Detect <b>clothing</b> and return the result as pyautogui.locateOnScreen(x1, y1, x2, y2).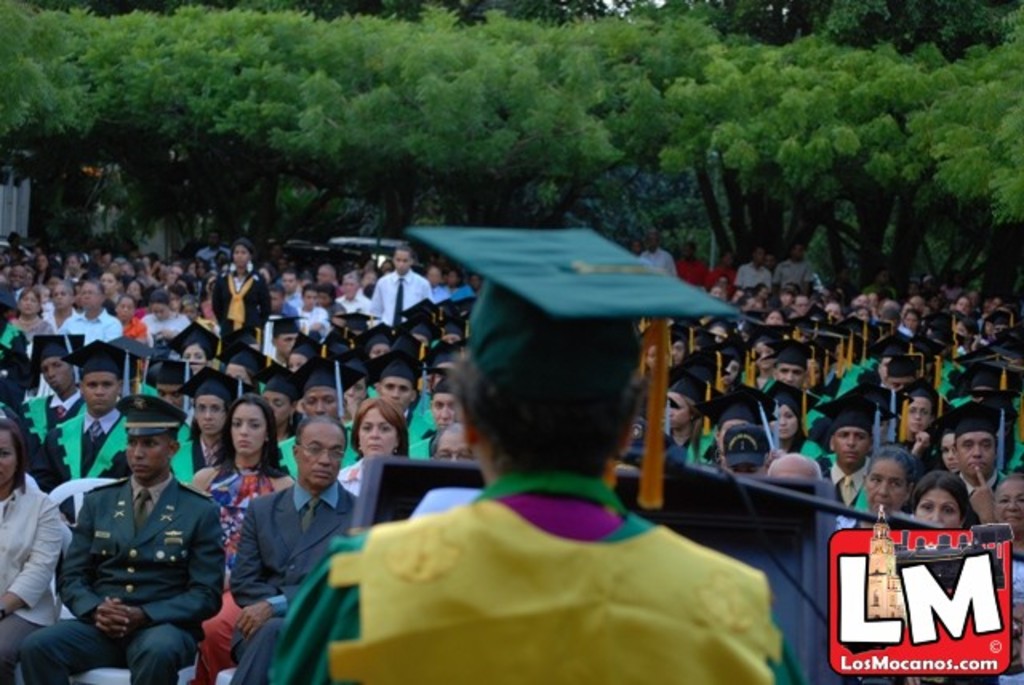
pyautogui.locateOnScreen(53, 309, 125, 338).
